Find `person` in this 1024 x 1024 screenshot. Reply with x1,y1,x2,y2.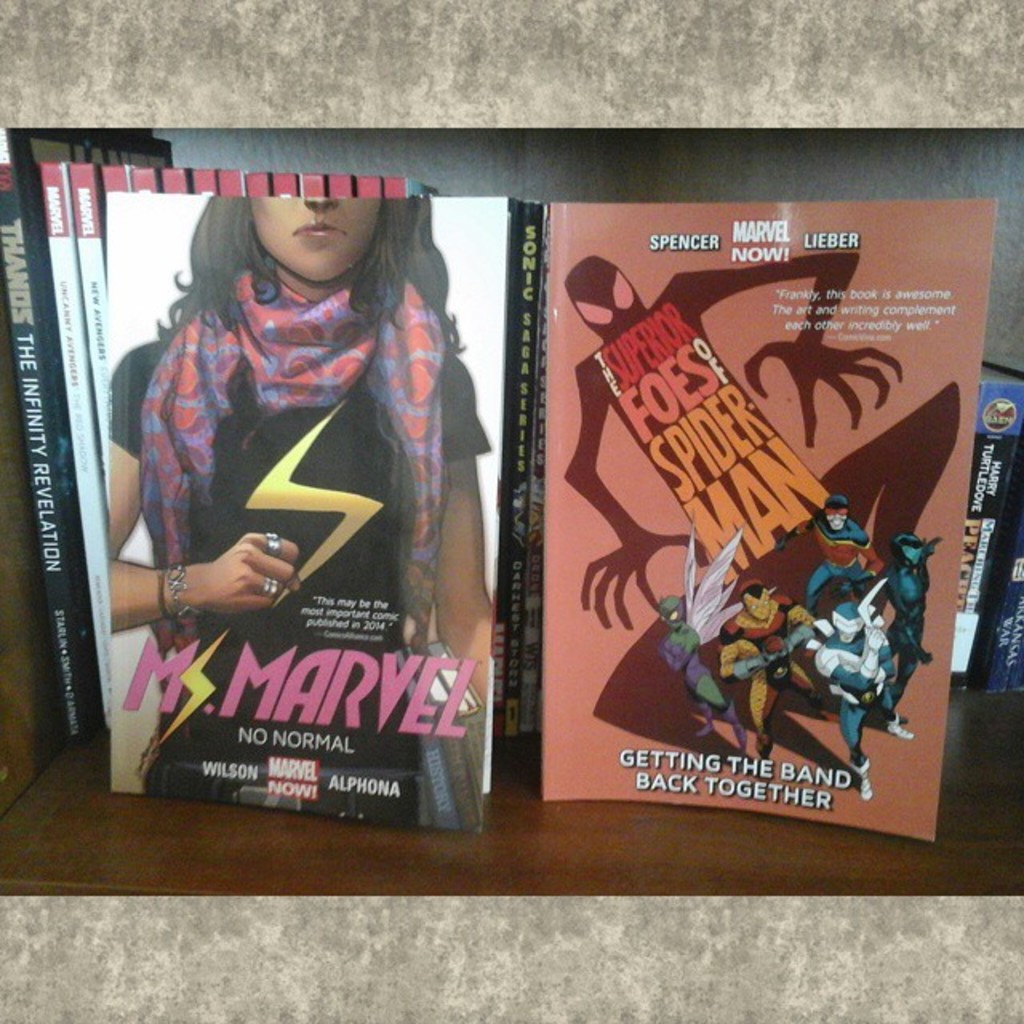
885,531,936,722.
